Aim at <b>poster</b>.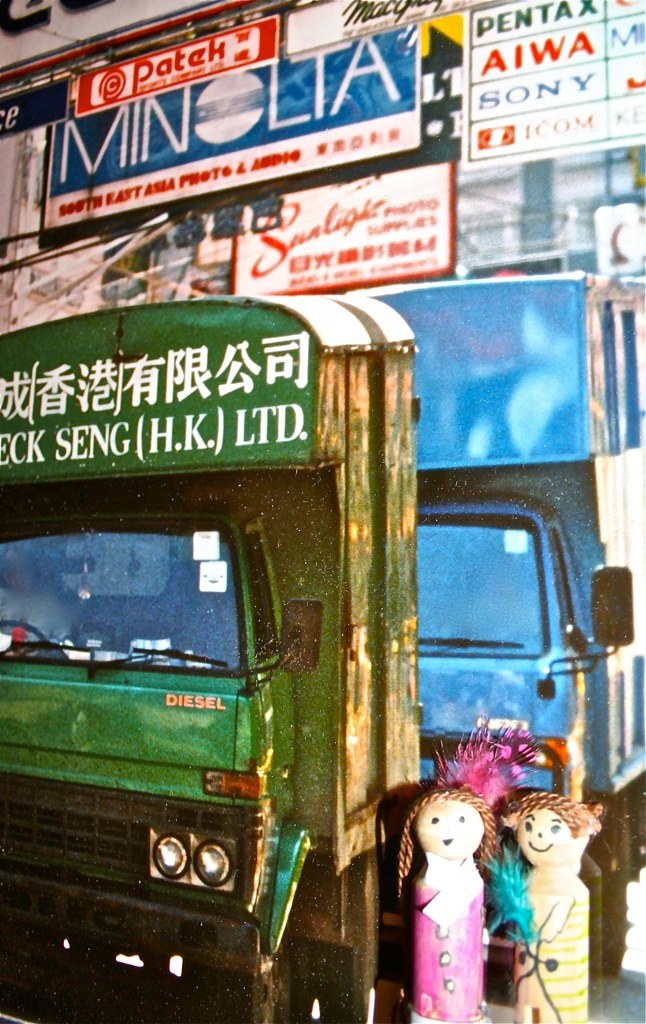
Aimed at 465/0/645/147.
